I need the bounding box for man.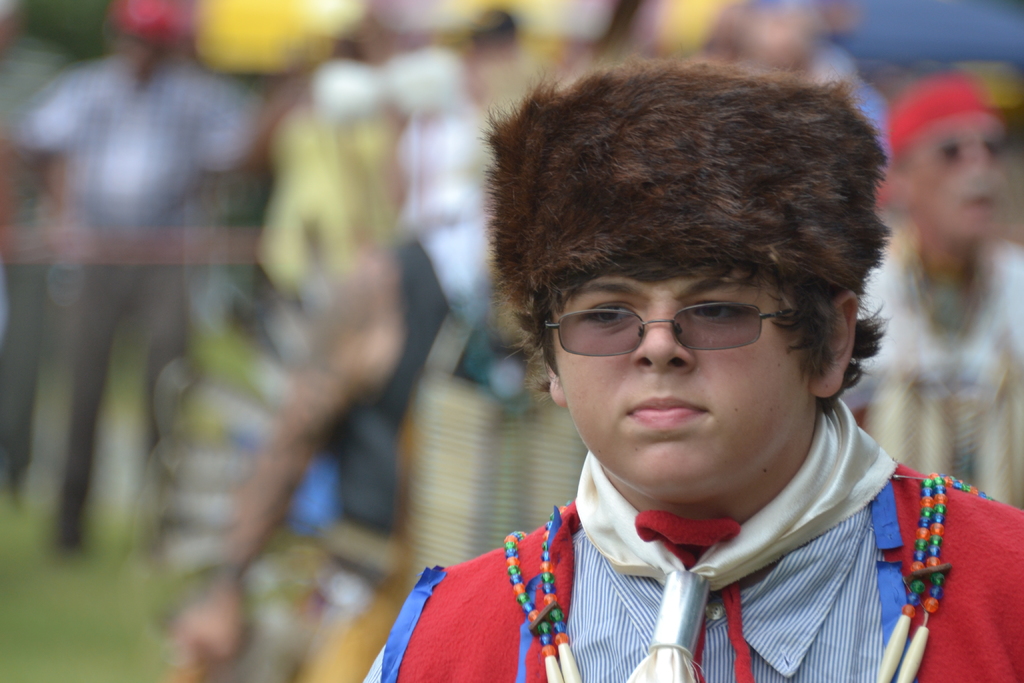
Here it is: BBox(20, 0, 264, 570).
